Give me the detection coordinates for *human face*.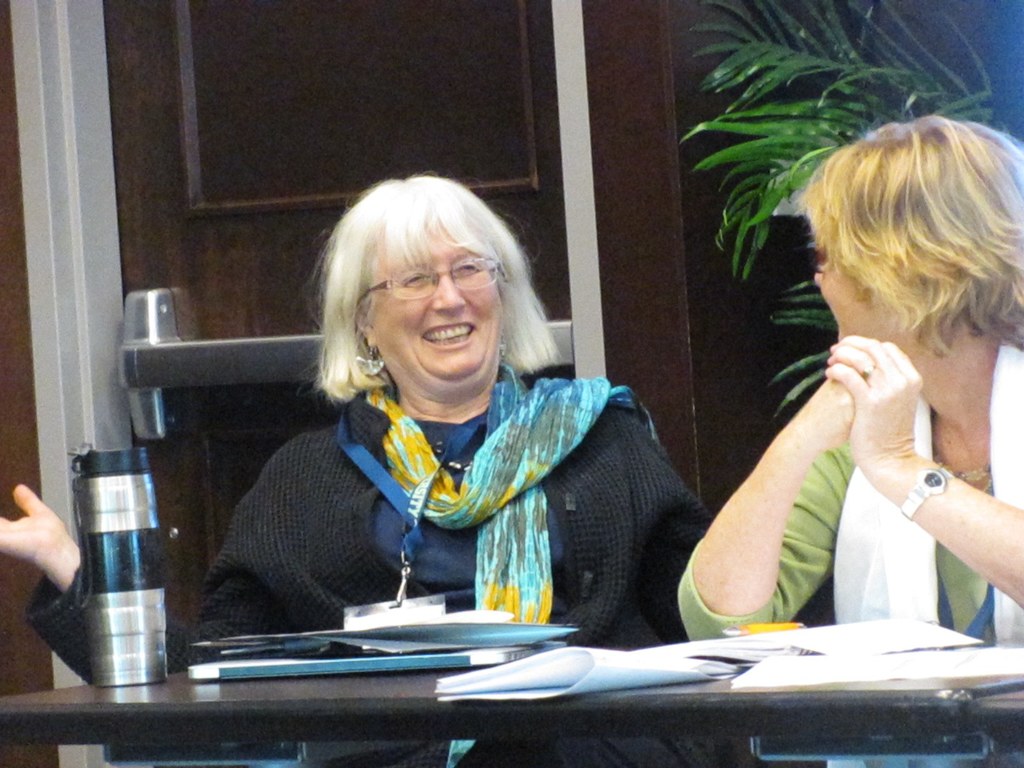
(x1=369, y1=204, x2=505, y2=384).
